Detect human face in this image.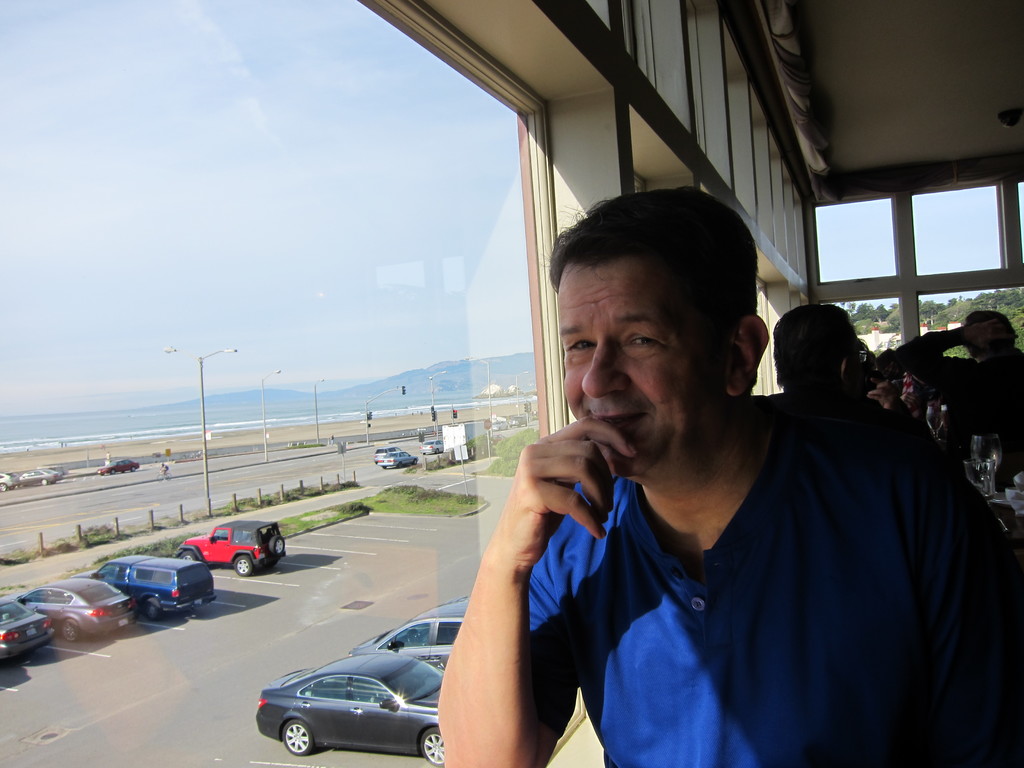
Detection: box=[558, 258, 724, 484].
